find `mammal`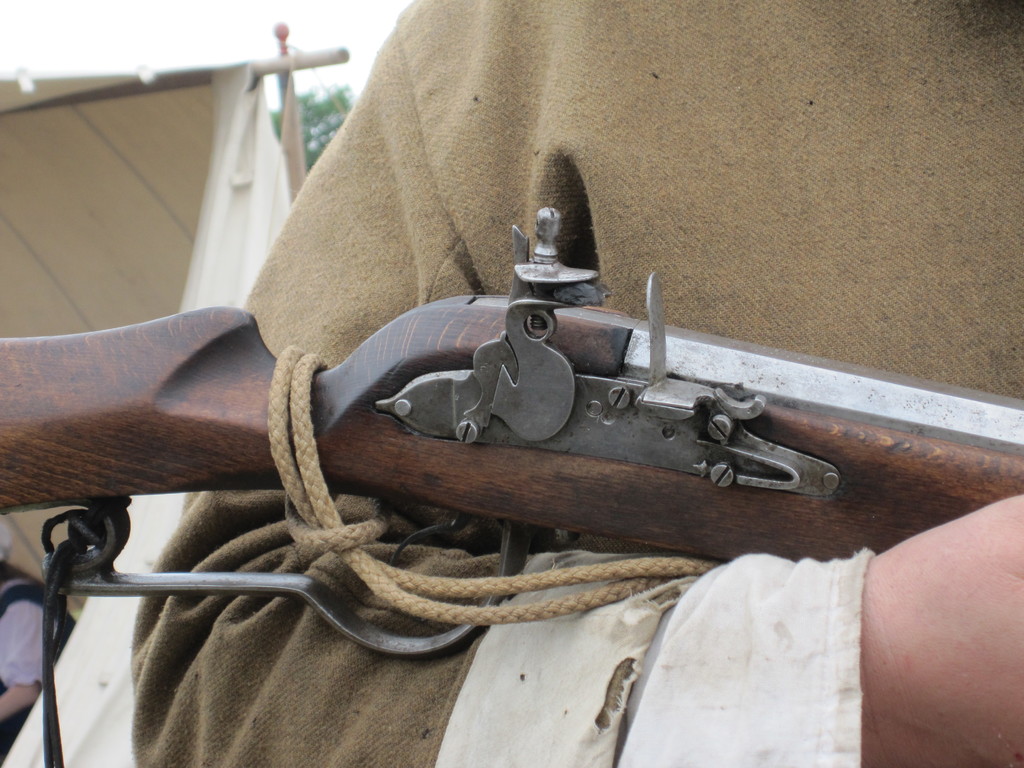
x1=0, y1=516, x2=84, y2=762
